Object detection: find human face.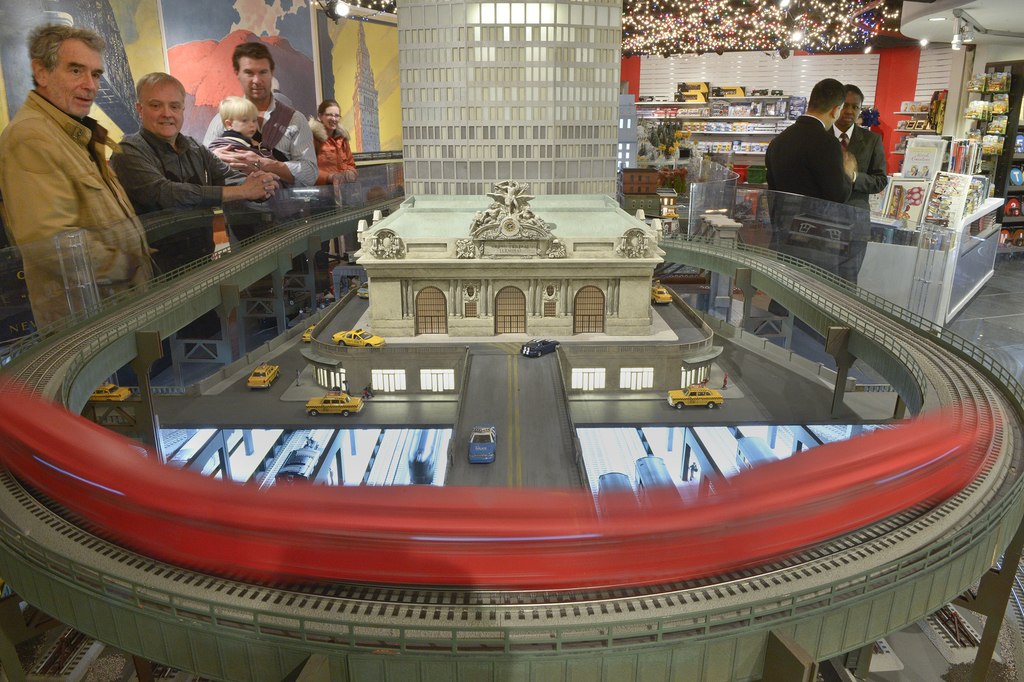
crop(836, 92, 861, 125).
